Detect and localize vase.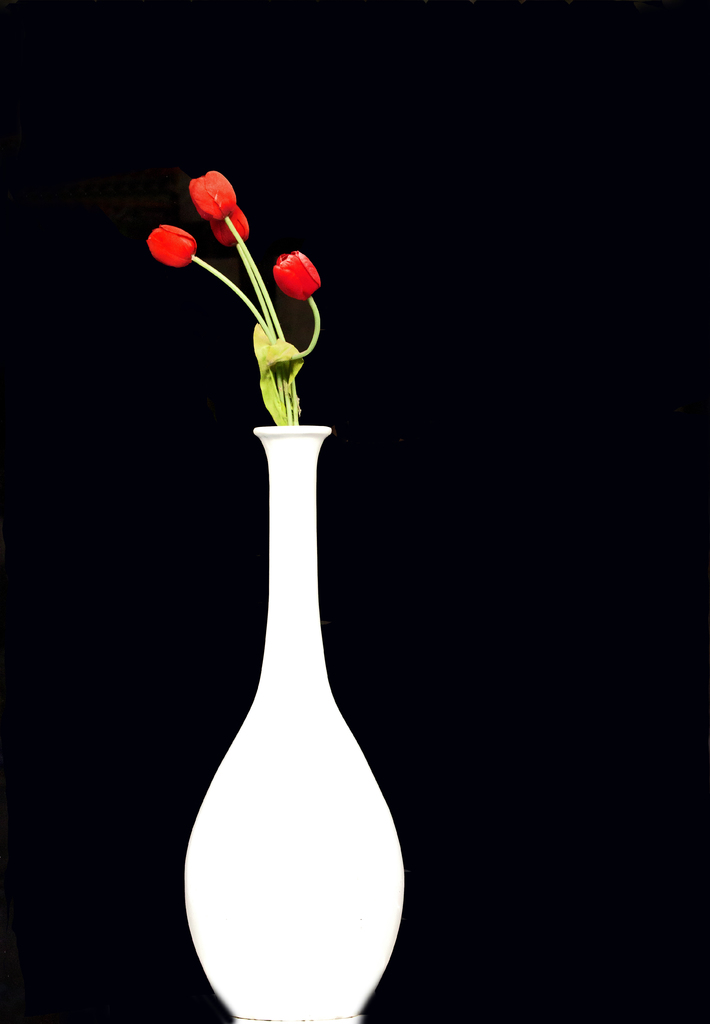
Localized at 184/425/407/1023.
